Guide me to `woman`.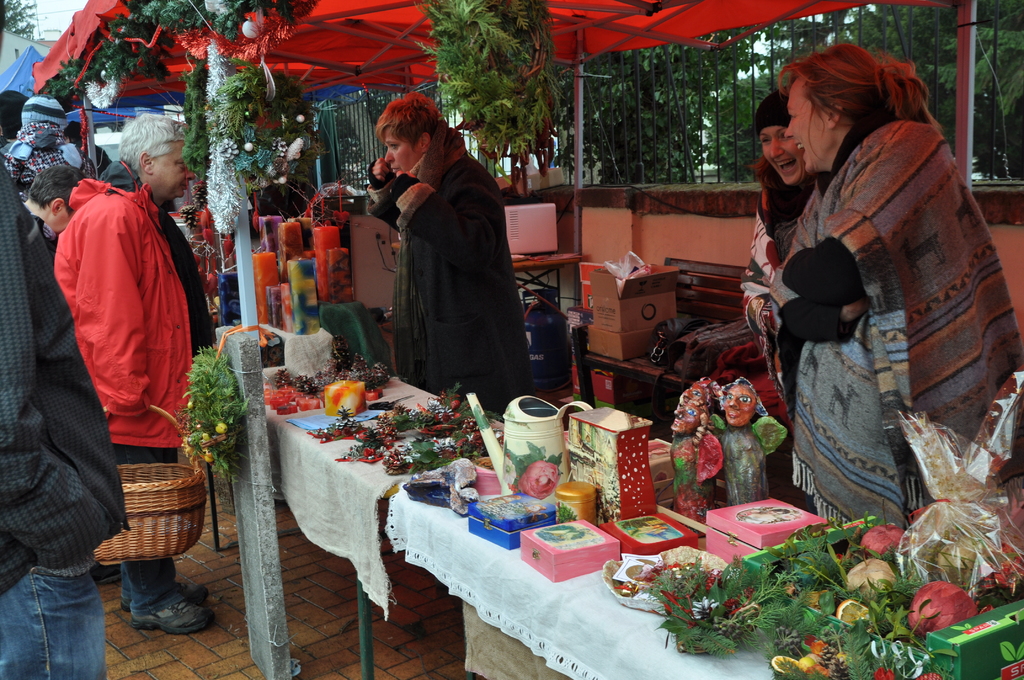
Guidance: {"left": 755, "top": 43, "right": 989, "bottom": 497}.
